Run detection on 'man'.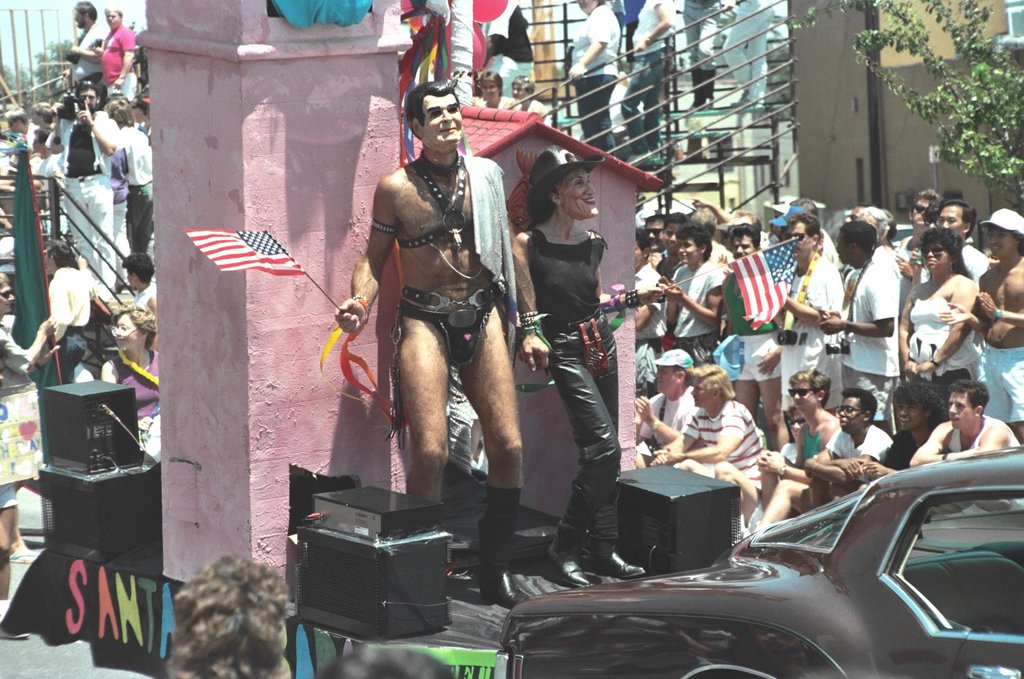
Result: left=0, top=276, right=64, bottom=620.
